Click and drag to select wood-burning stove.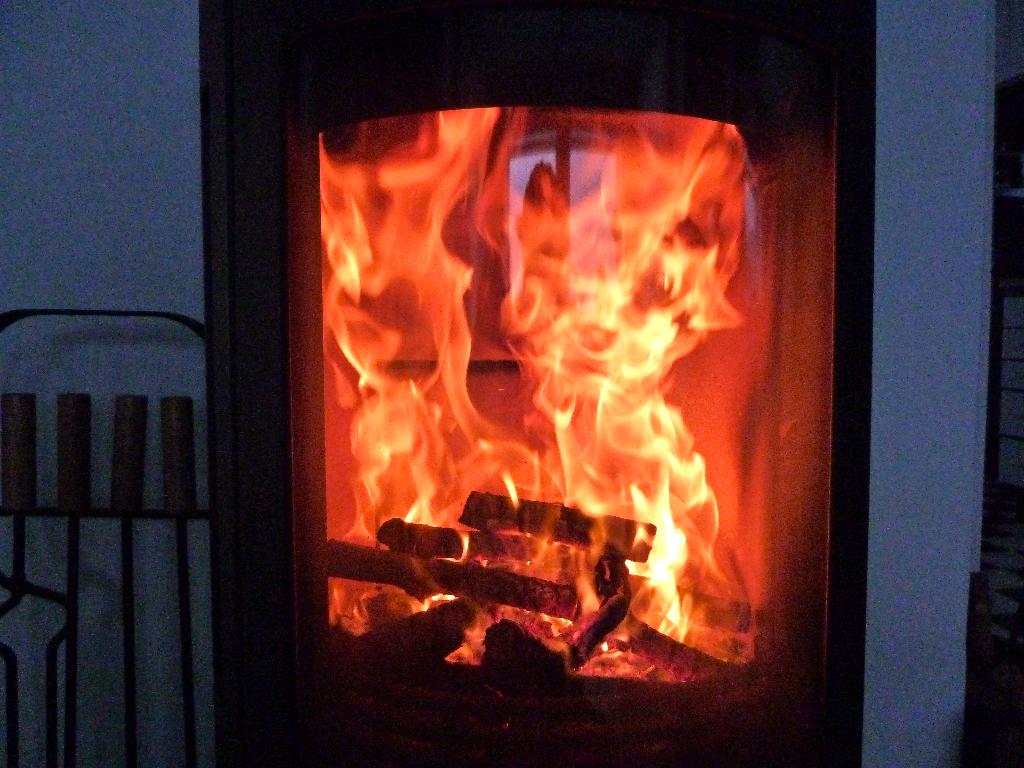
Selection: [199,0,884,767].
